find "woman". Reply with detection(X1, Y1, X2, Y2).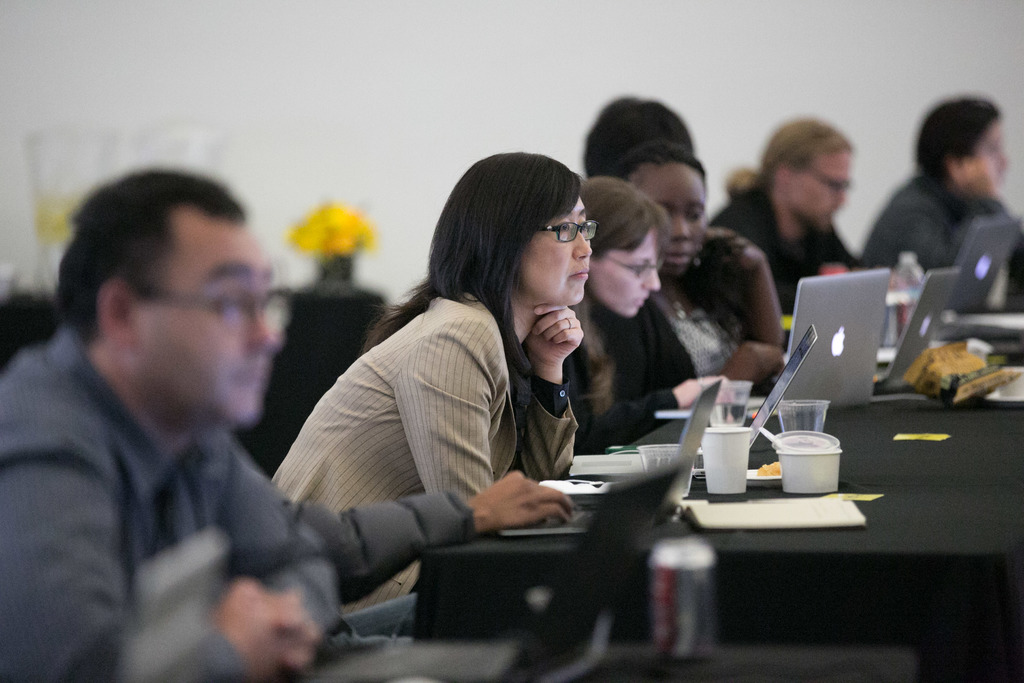
detection(599, 138, 798, 409).
